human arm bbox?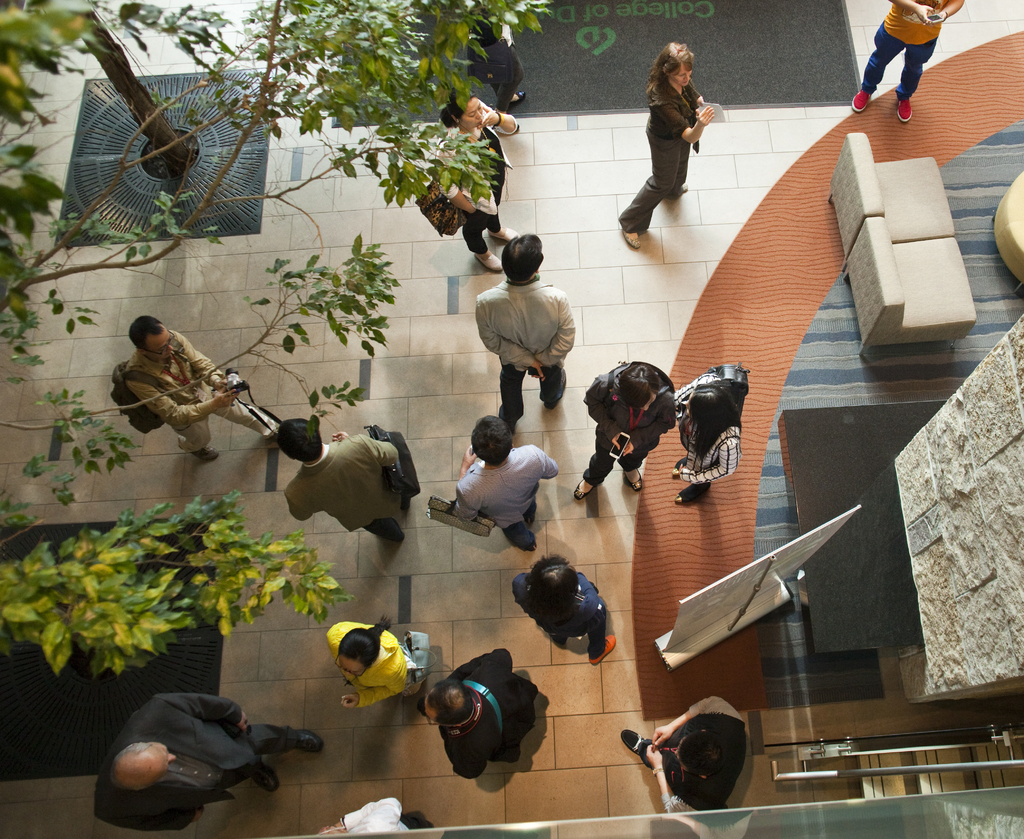
x1=634, y1=689, x2=742, y2=753
